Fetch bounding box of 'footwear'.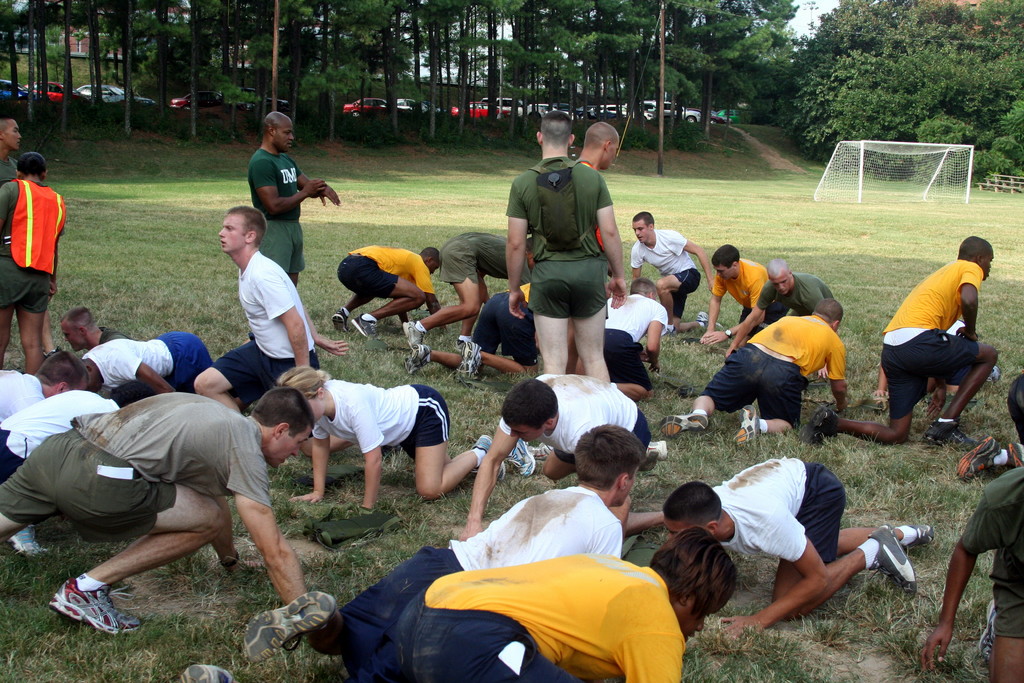
Bbox: (952, 435, 1004, 481).
